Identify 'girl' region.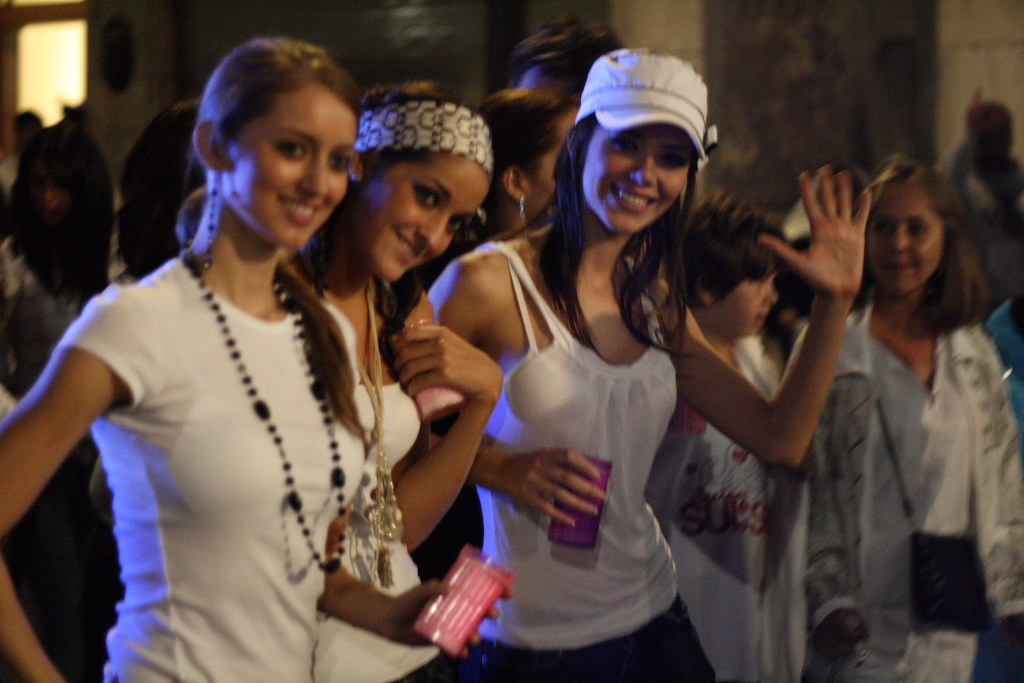
Region: (176,85,491,682).
